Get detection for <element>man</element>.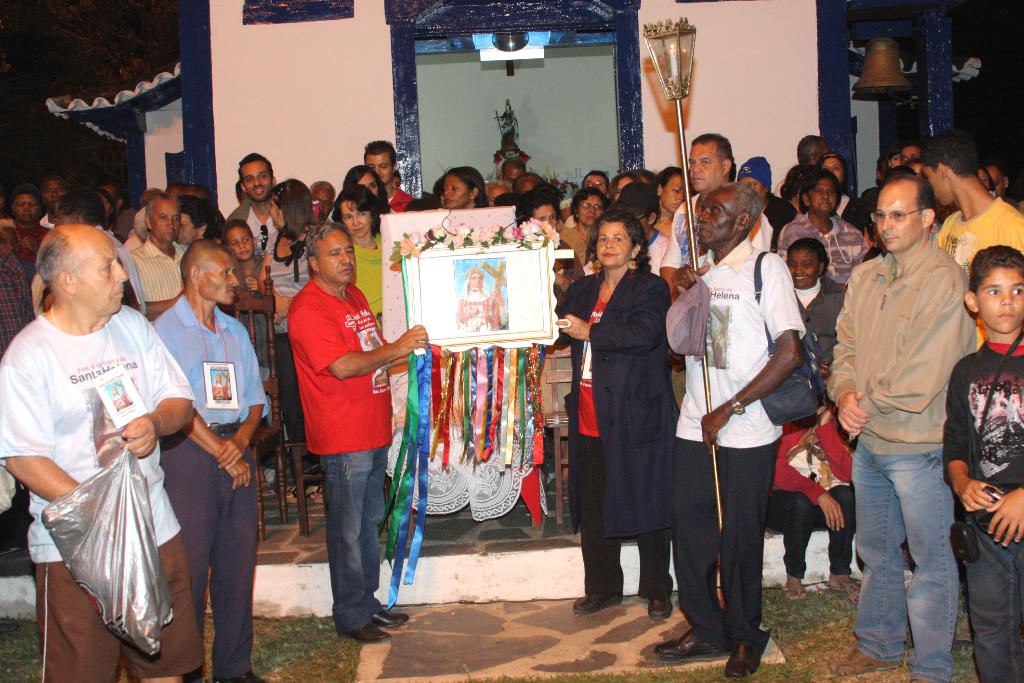
Detection: (left=149, top=244, right=263, bottom=682).
